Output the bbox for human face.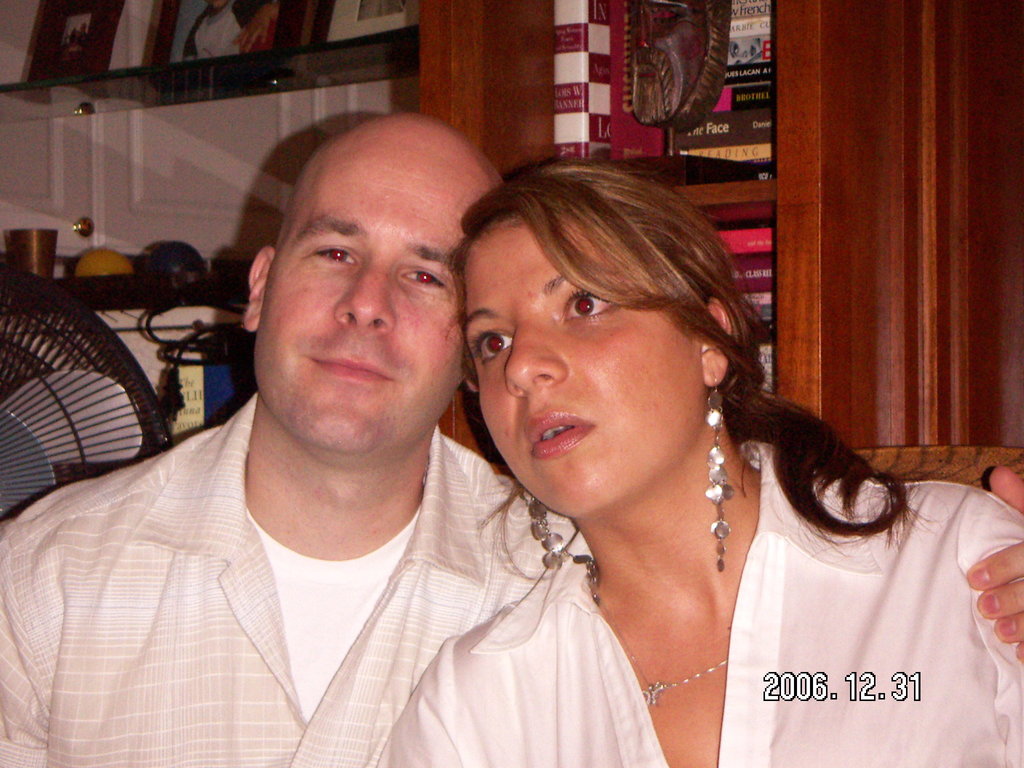
(x1=250, y1=139, x2=493, y2=455).
